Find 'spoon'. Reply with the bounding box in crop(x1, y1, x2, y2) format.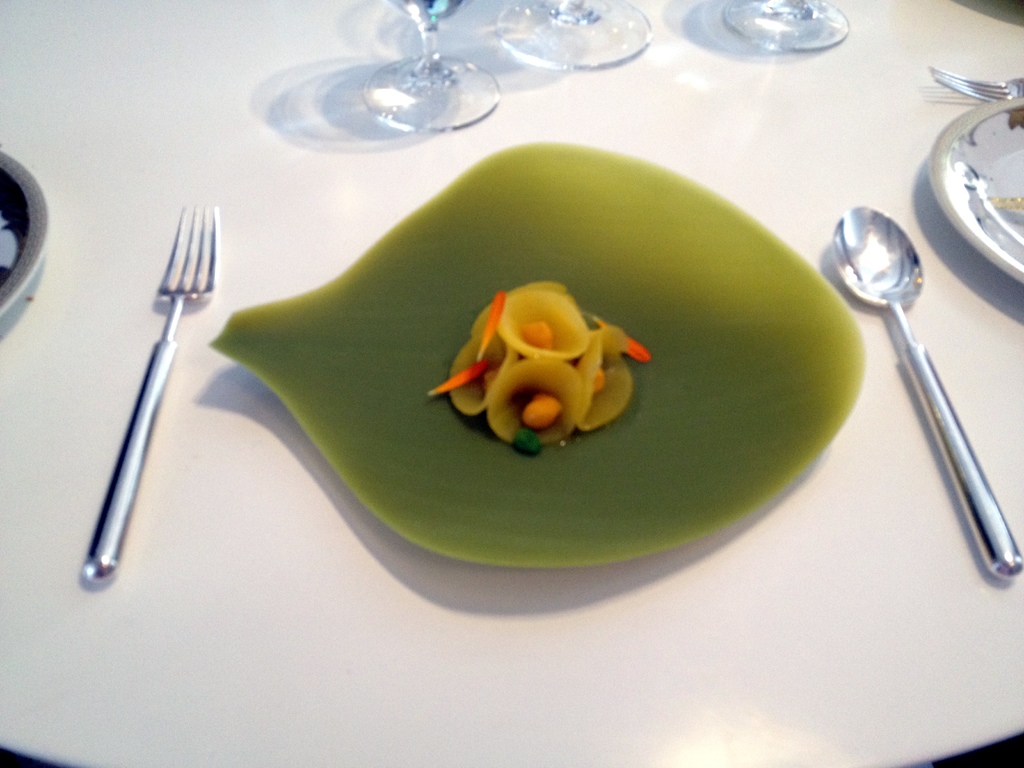
crop(834, 207, 1023, 584).
